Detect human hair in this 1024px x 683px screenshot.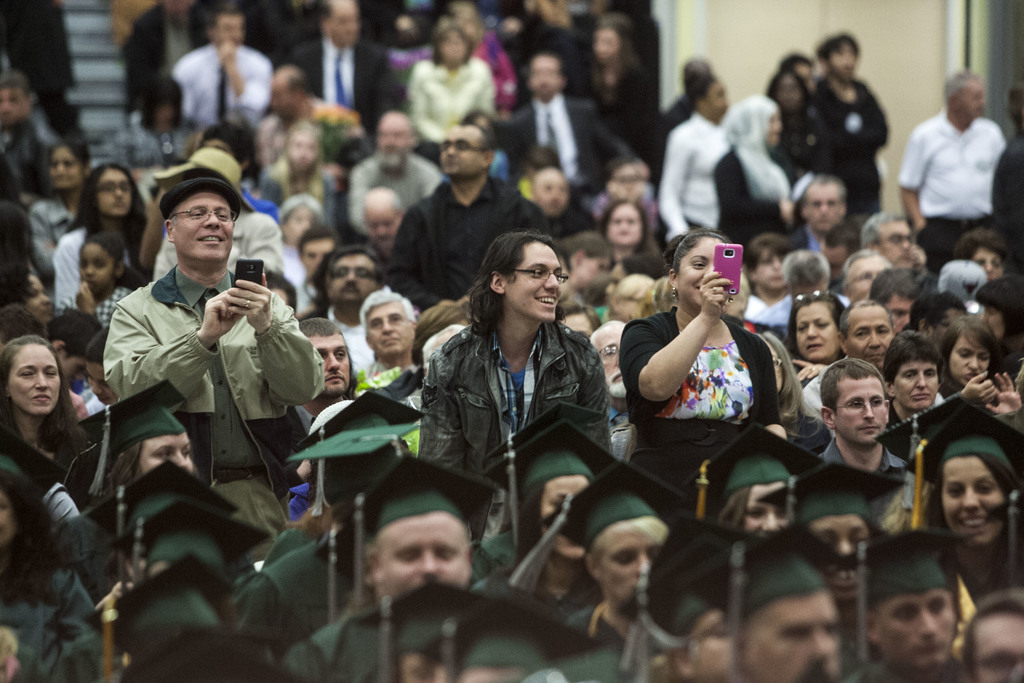
Detection: bbox(841, 247, 892, 293).
